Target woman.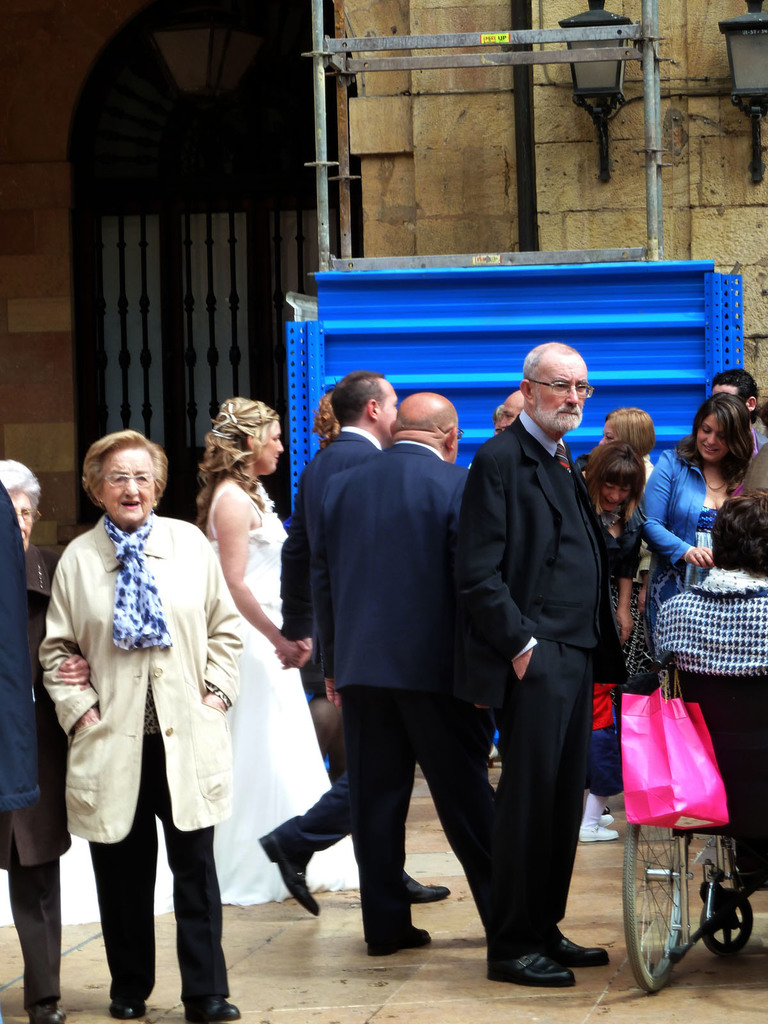
Target region: <region>600, 392, 657, 504</region>.
